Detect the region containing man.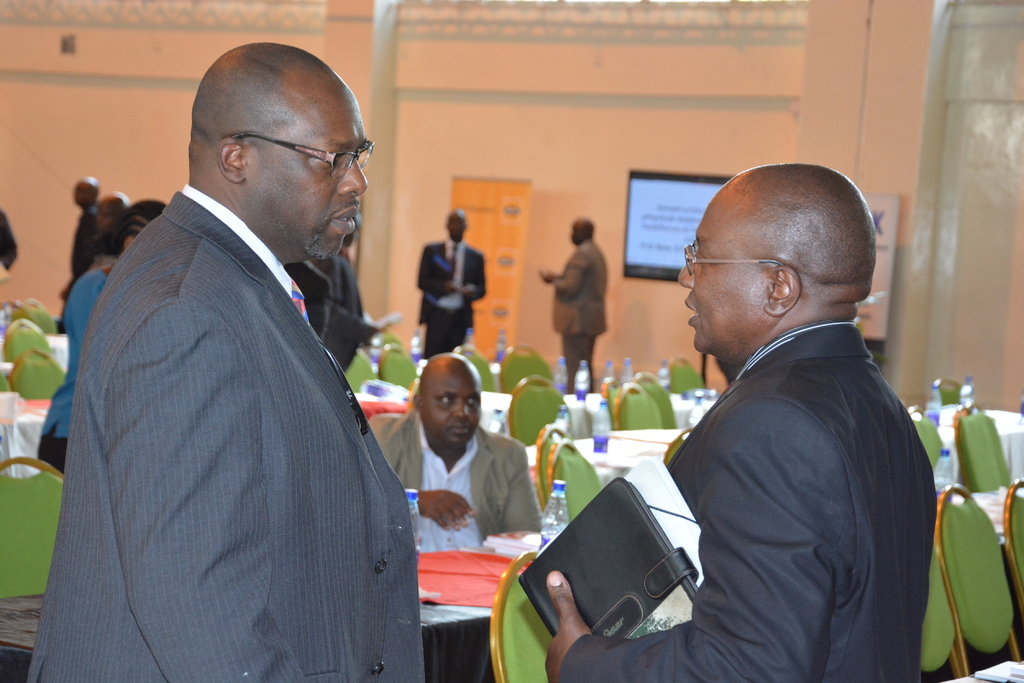
Rect(369, 352, 547, 554).
